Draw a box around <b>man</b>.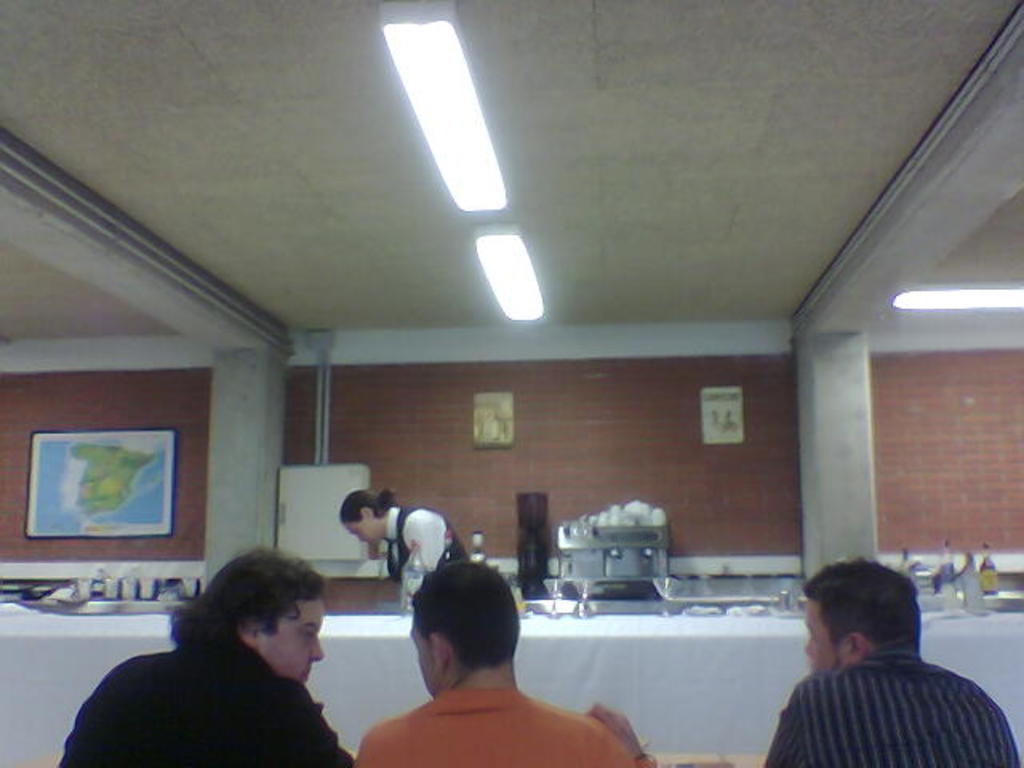
{"left": 350, "top": 557, "right": 653, "bottom": 766}.
